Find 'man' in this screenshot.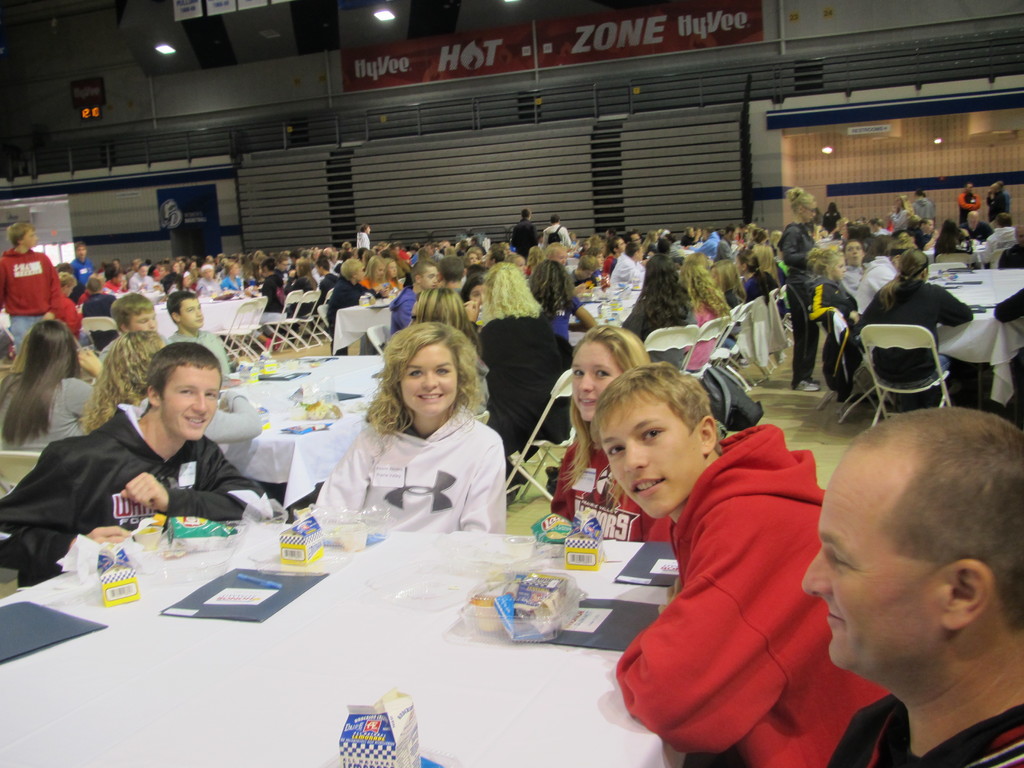
The bounding box for 'man' is rect(163, 292, 231, 373).
